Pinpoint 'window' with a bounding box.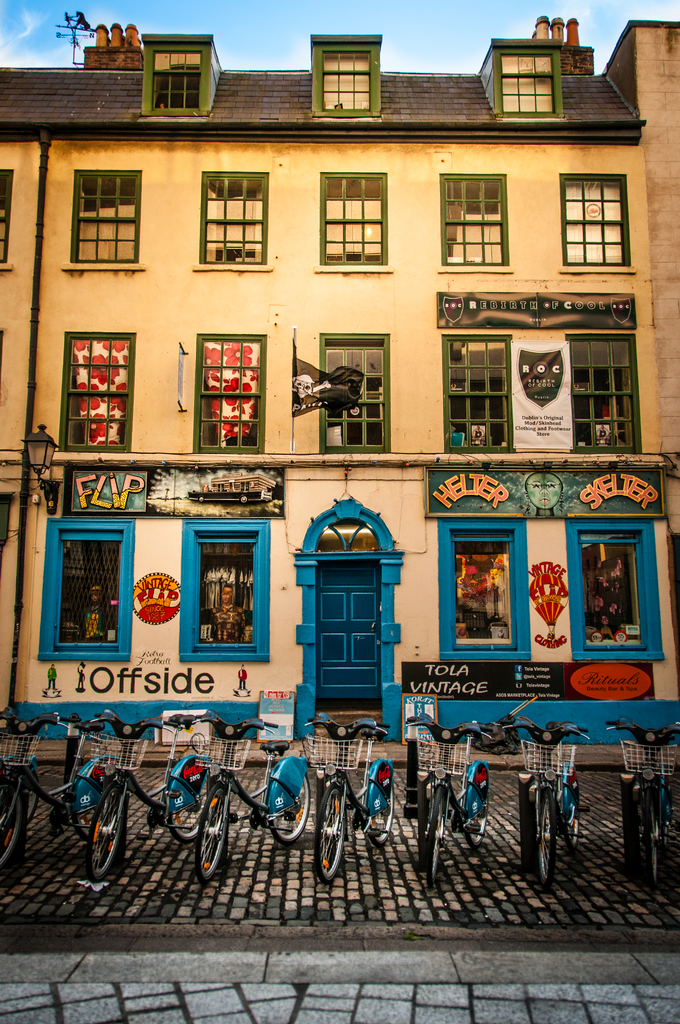
Rect(153, 42, 207, 122).
